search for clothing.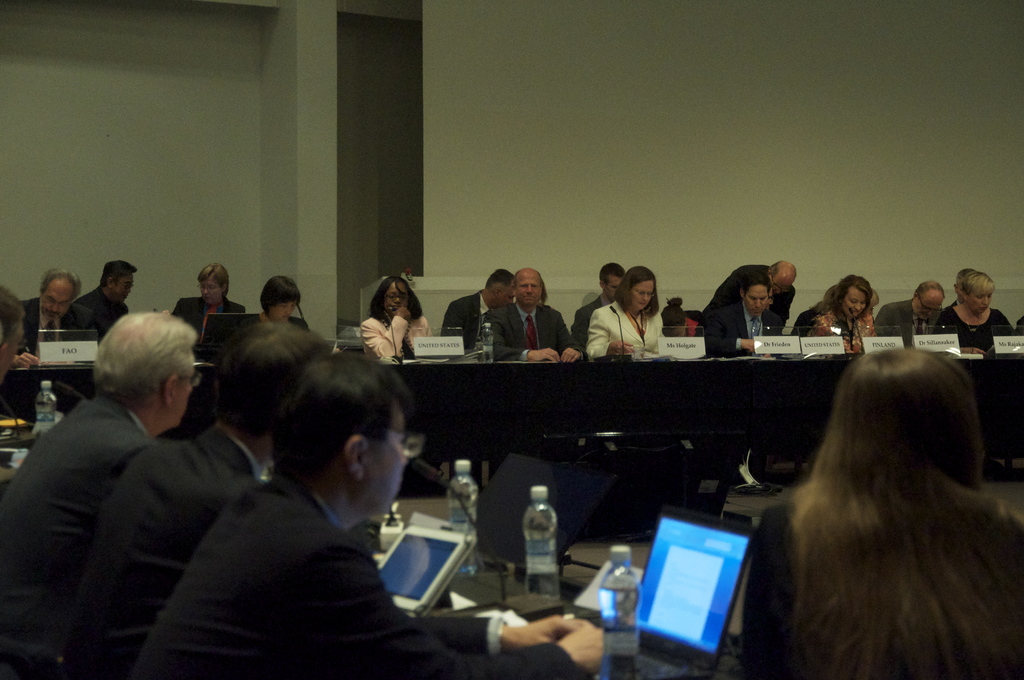
Found at l=940, t=302, r=1020, b=360.
